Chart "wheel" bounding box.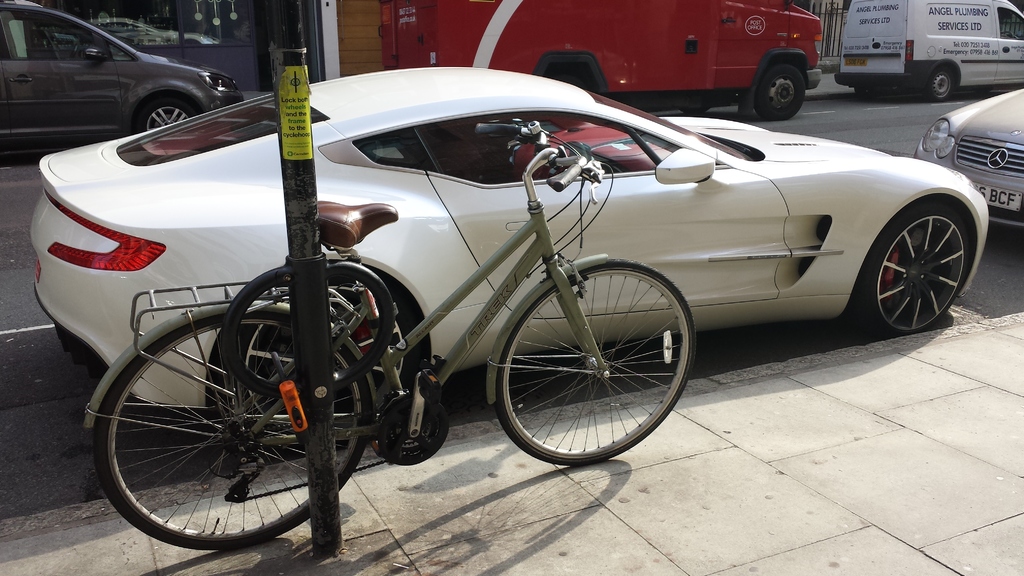
Charted: bbox=[490, 253, 707, 465].
